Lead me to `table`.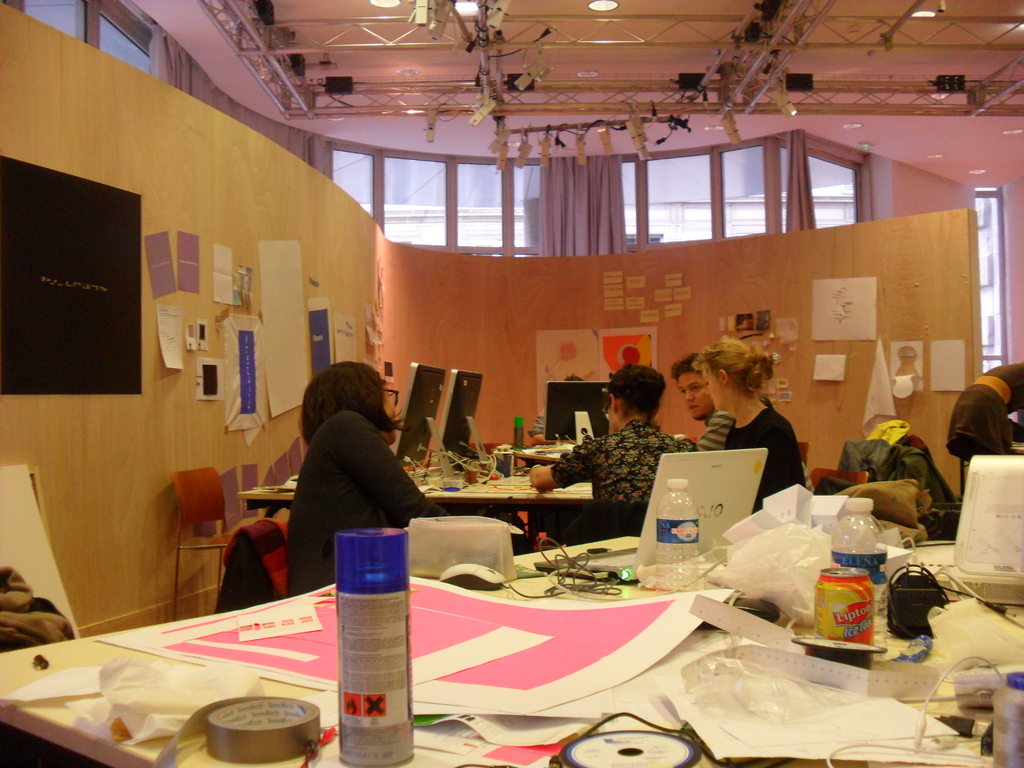
Lead to box=[0, 529, 1023, 767].
